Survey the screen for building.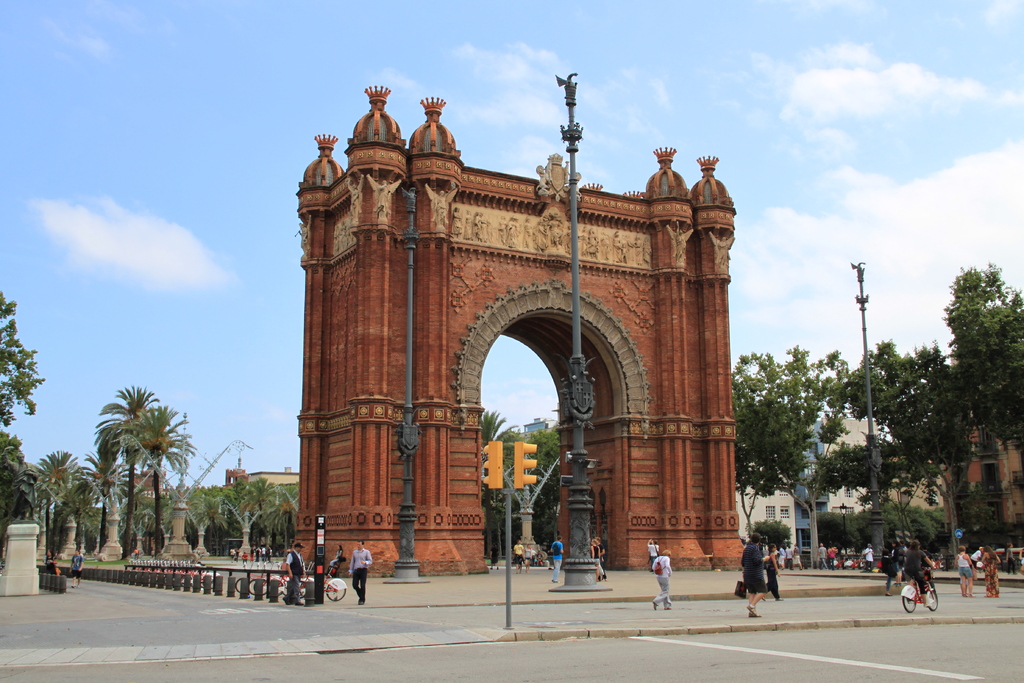
Survey found: 223,457,249,488.
